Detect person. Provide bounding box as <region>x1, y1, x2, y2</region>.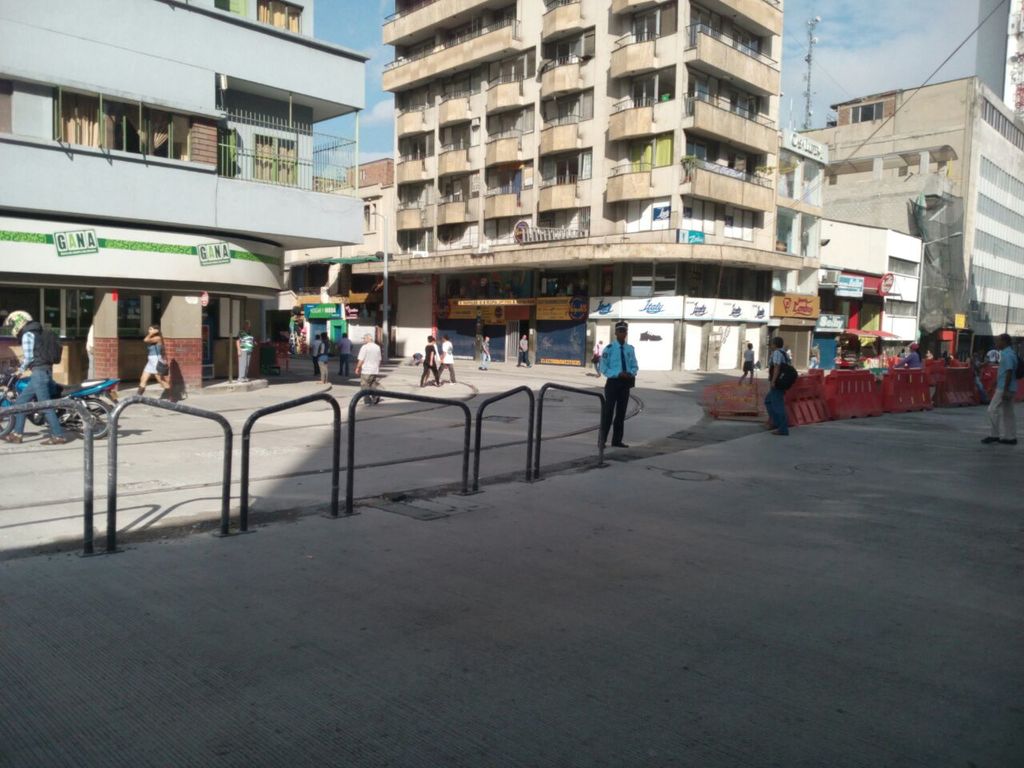
<region>129, 318, 178, 406</region>.
